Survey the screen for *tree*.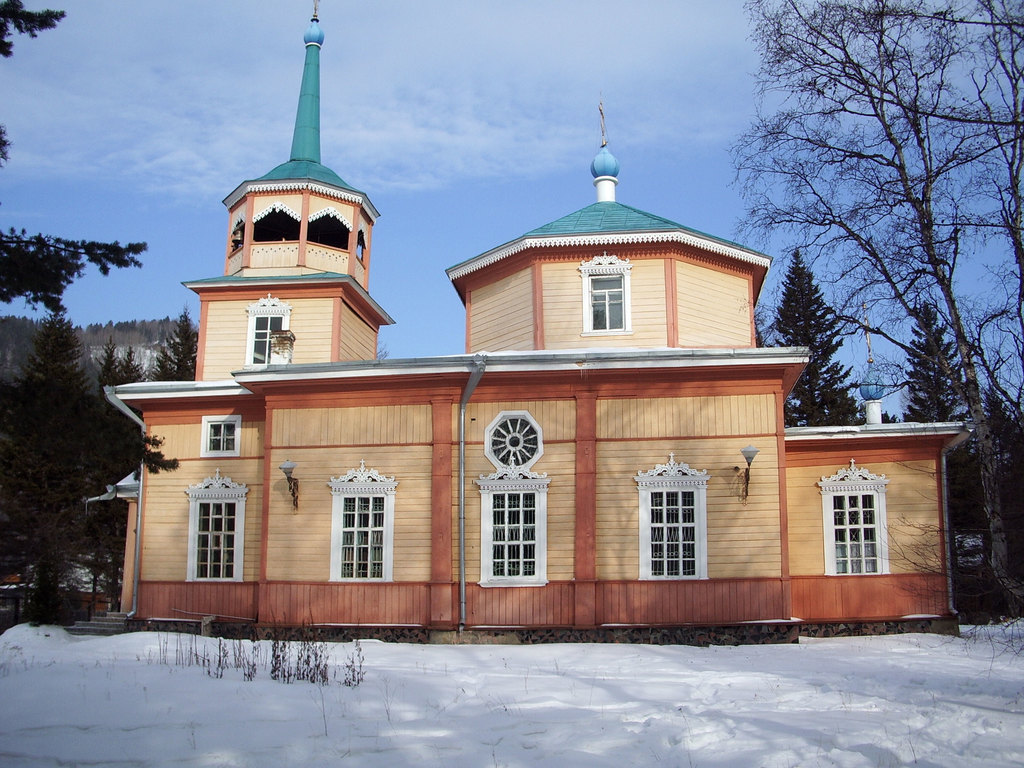
Survey found: l=903, t=294, r=1023, b=618.
